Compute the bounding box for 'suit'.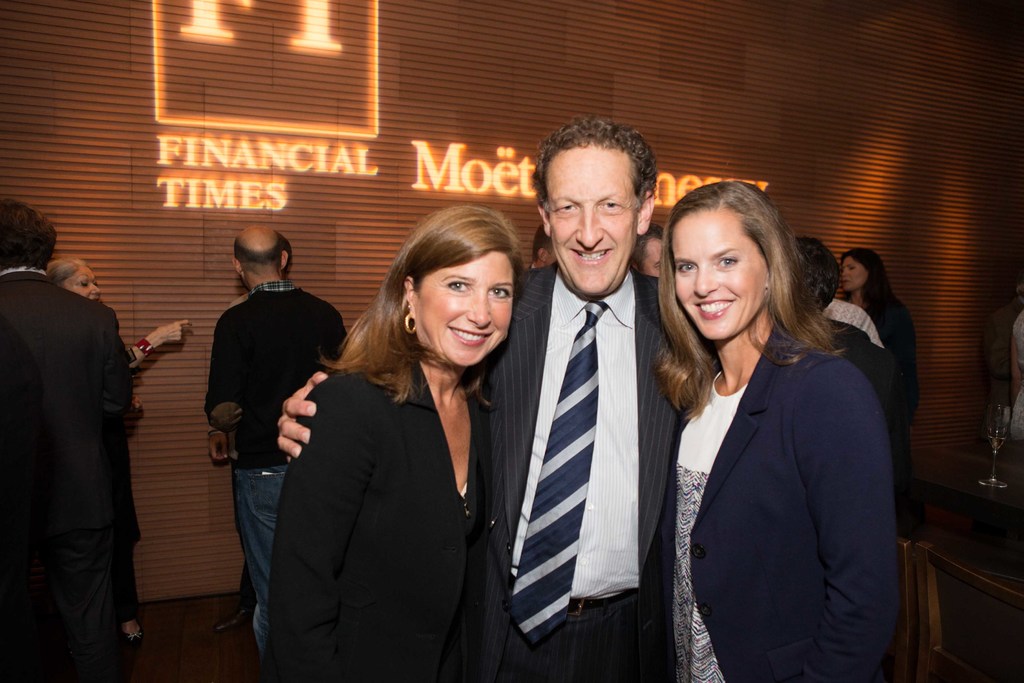
650 316 908 682.
